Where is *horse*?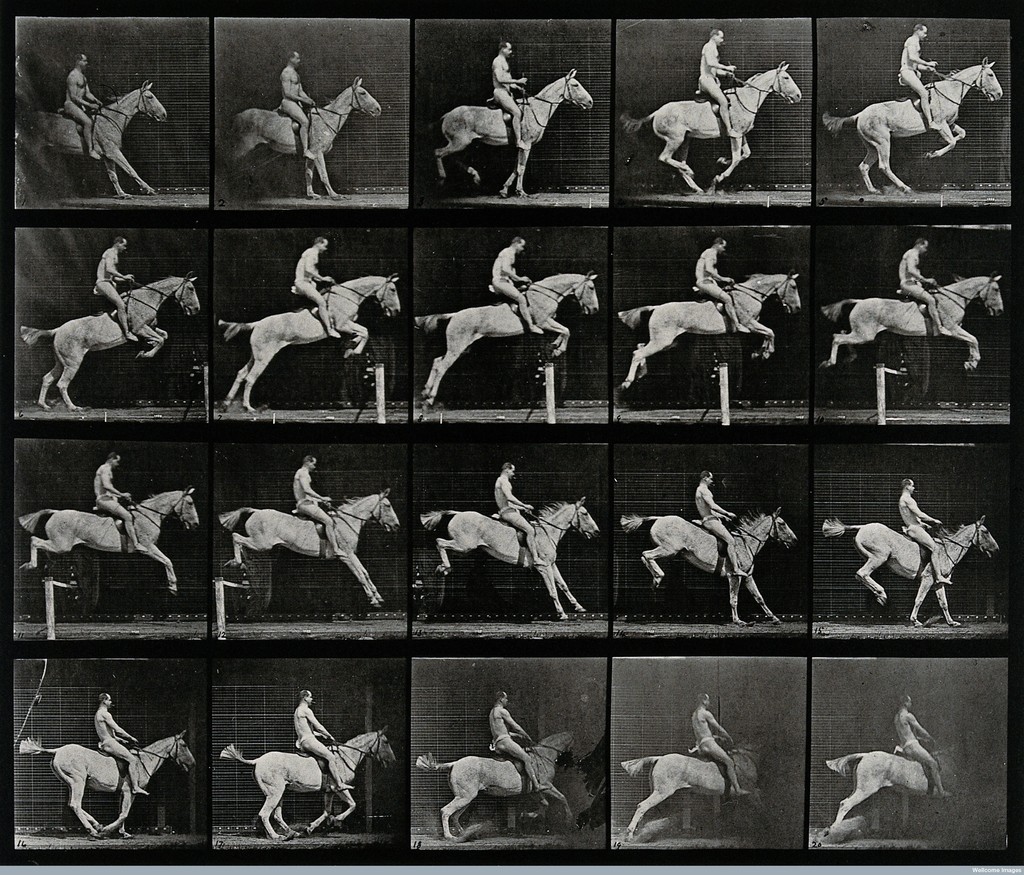
select_region(419, 497, 600, 620).
